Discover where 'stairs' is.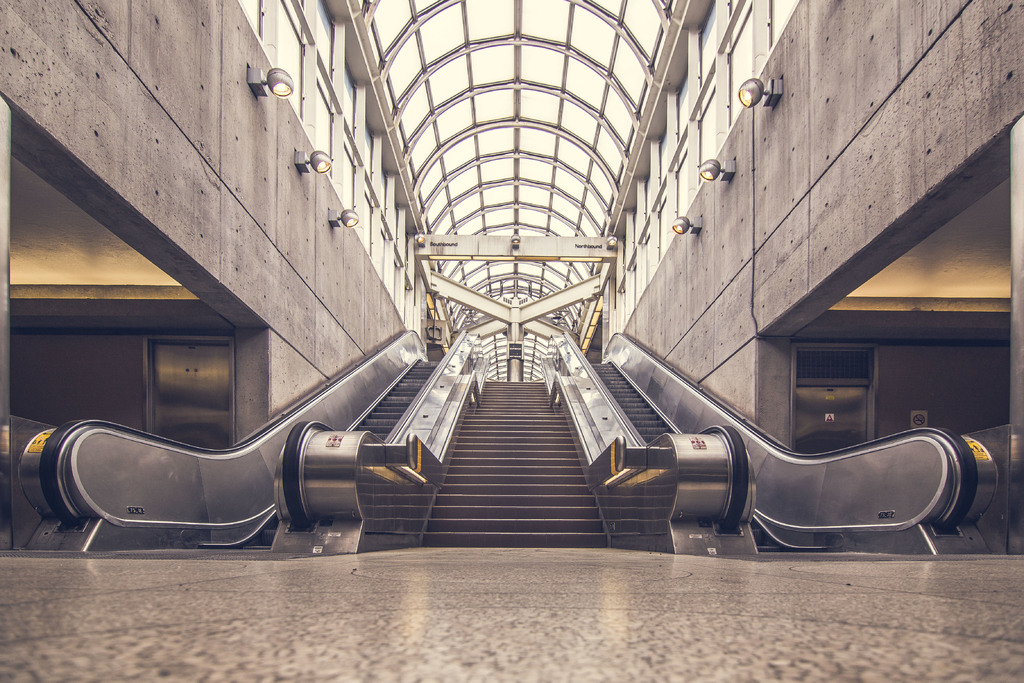
Discovered at bbox=[241, 359, 435, 552].
